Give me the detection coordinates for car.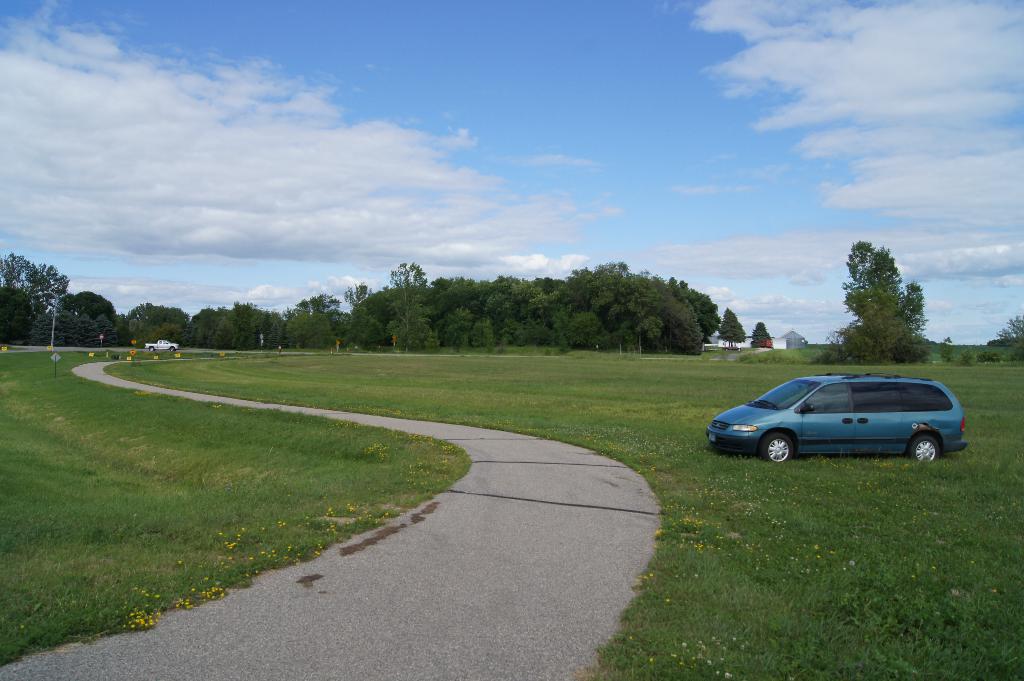
detection(710, 371, 975, 470).
